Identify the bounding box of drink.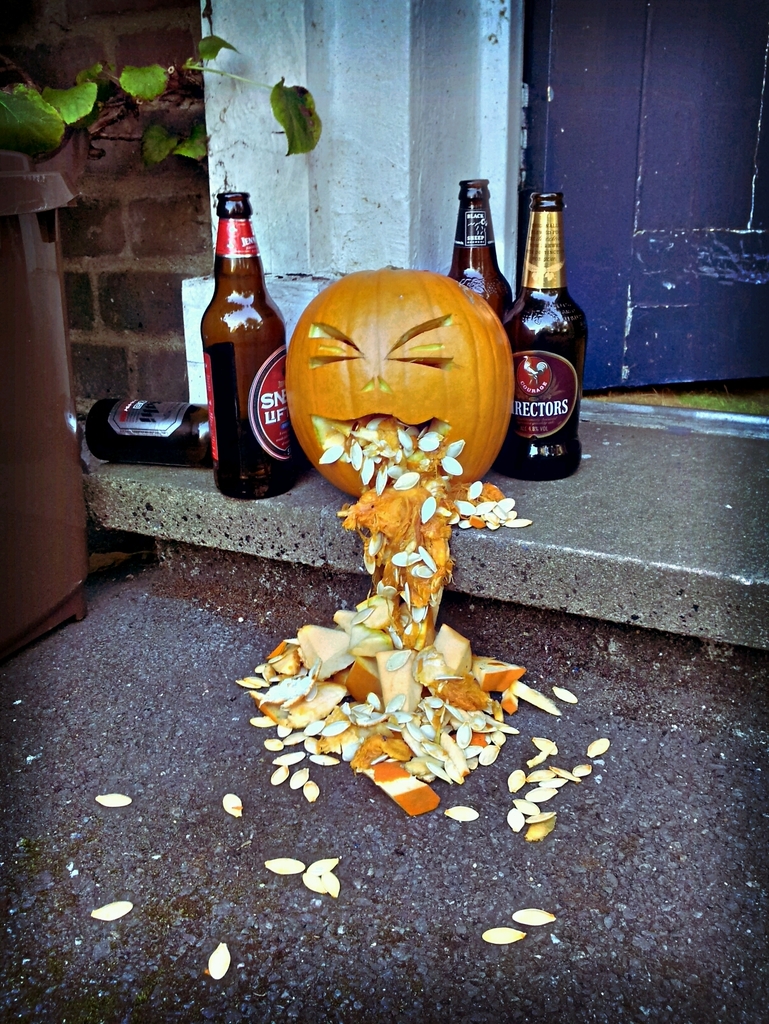
Rect(193, 180, 288, 476).
